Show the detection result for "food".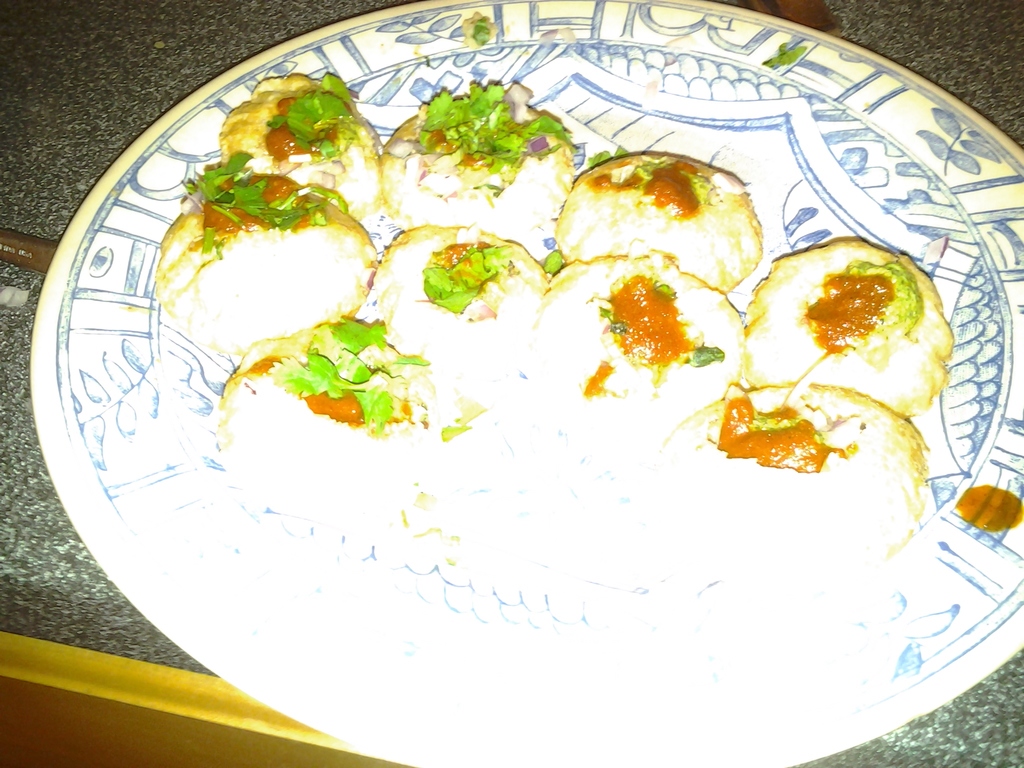
[218,70,383,220].
